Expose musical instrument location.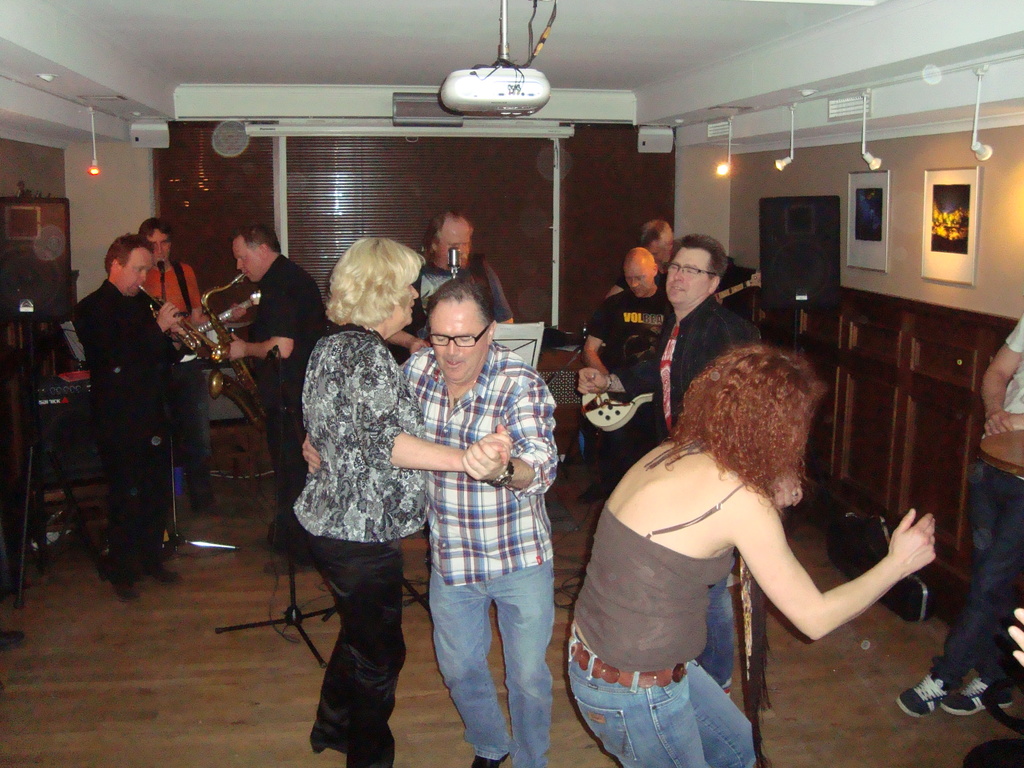
Exposed at 571:389:664:438.
